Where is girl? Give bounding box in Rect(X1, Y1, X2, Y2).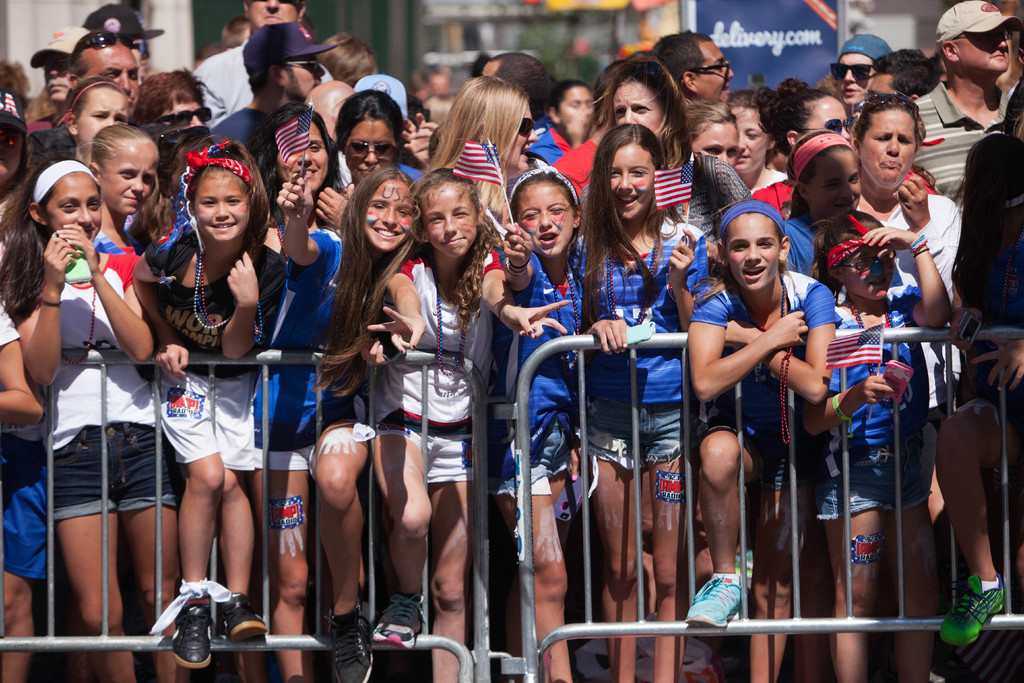
Rect(565, 53, 696, 193).
